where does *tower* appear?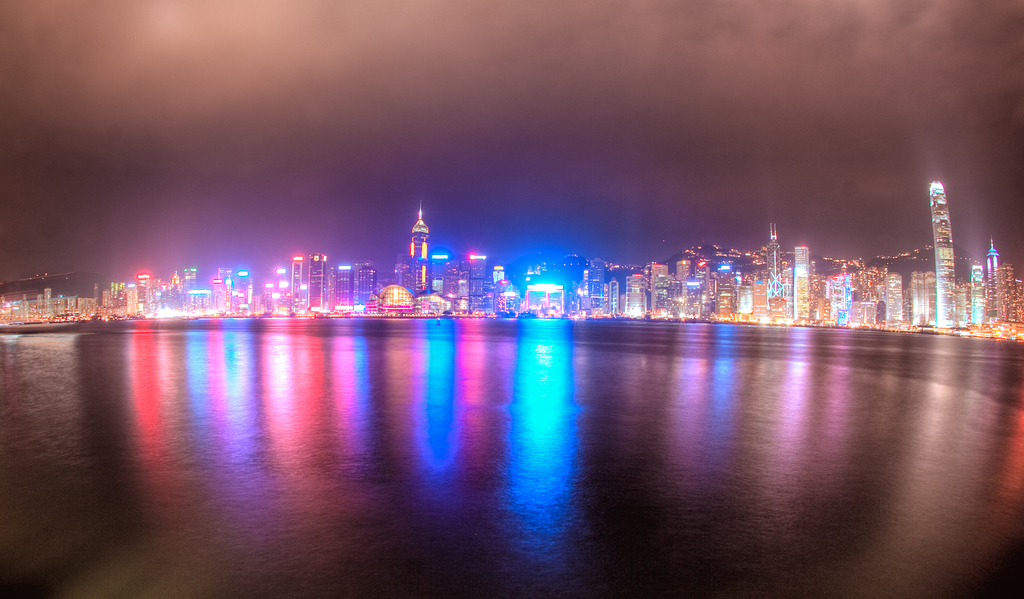
Appears at bbox=[467, 250, 486, 309].
